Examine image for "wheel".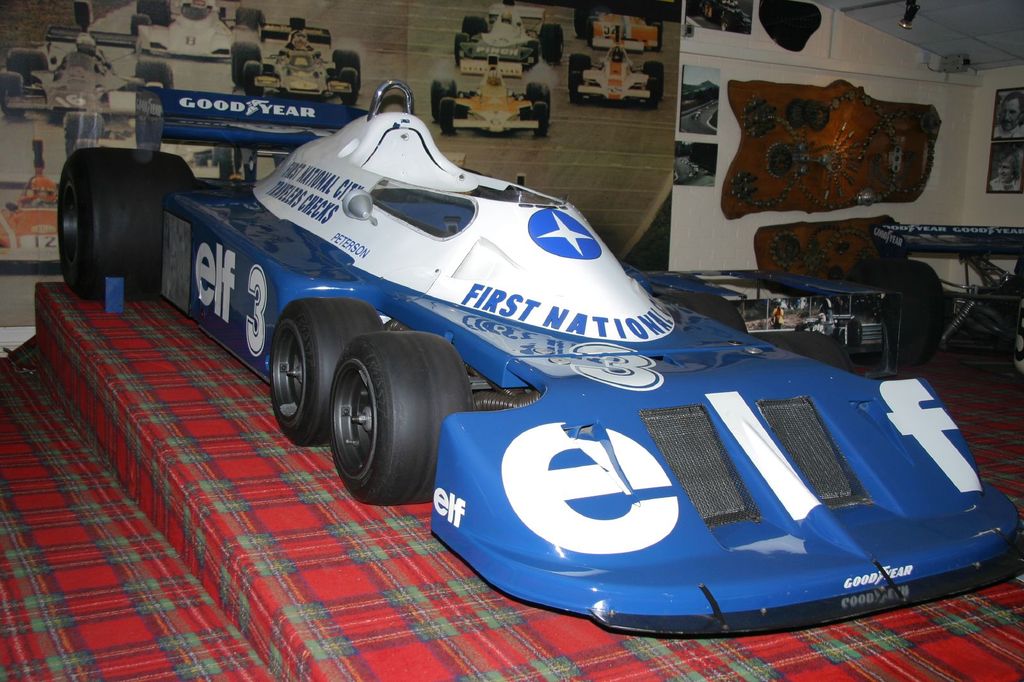
Examination result: (x1=568, y1=72, x2=581, y2=101).
